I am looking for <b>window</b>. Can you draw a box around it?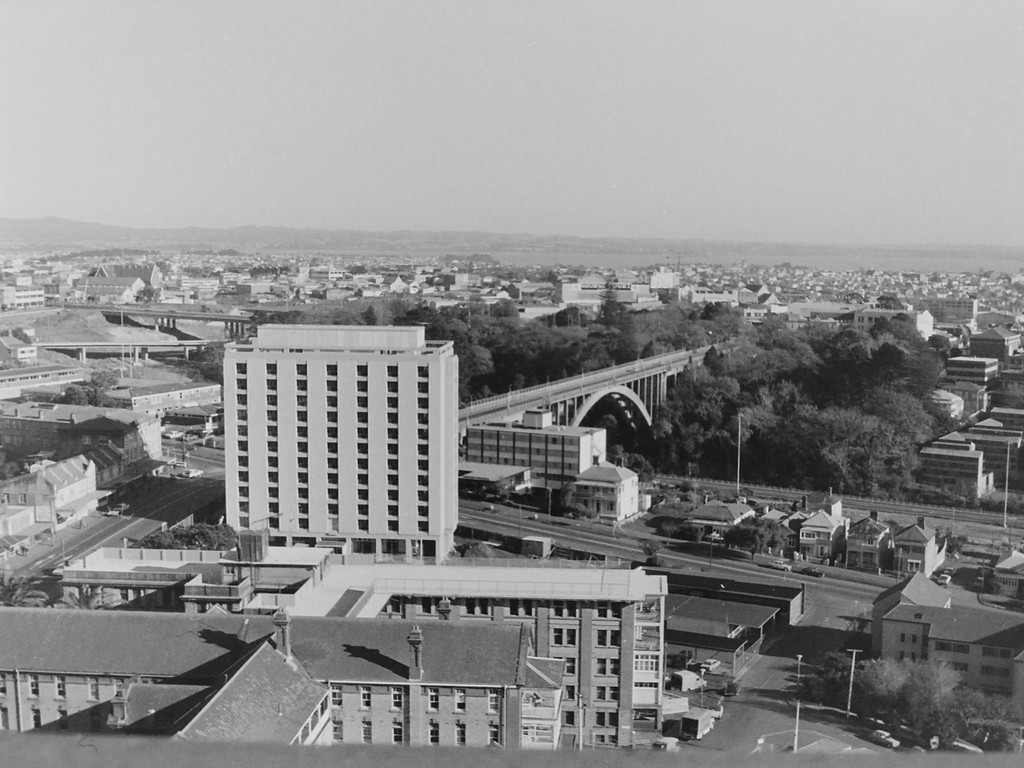
Sure, the bounding box is l=502, t=598, r=534, b=616.
